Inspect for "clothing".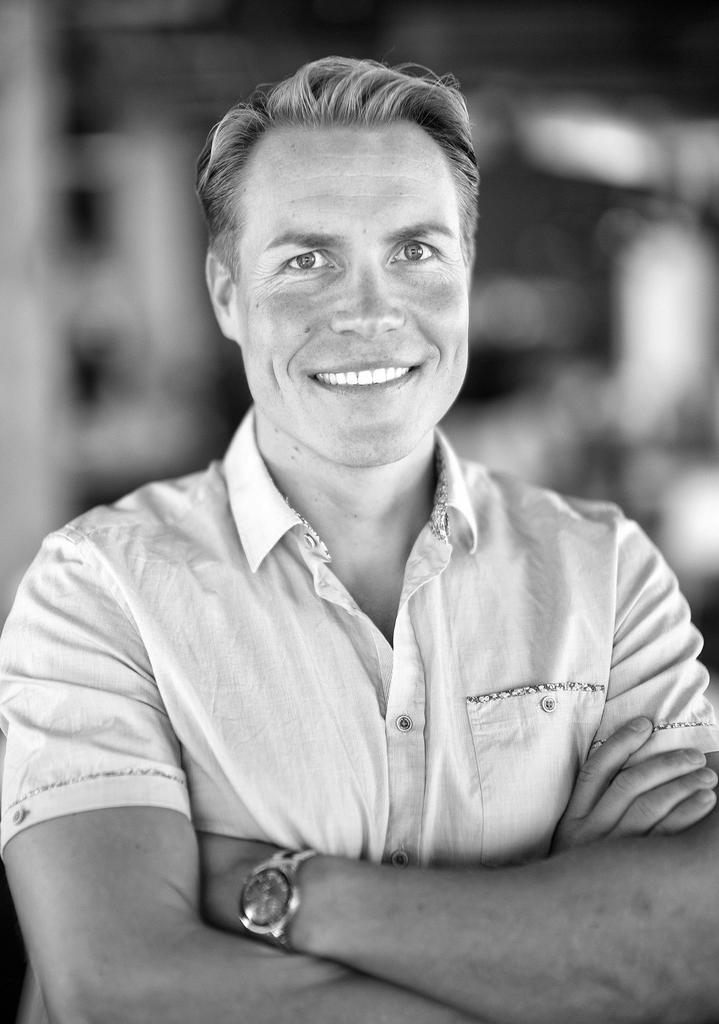
Inspection: pyautogui.locateOnScreen(72, 459, 690, 918).
